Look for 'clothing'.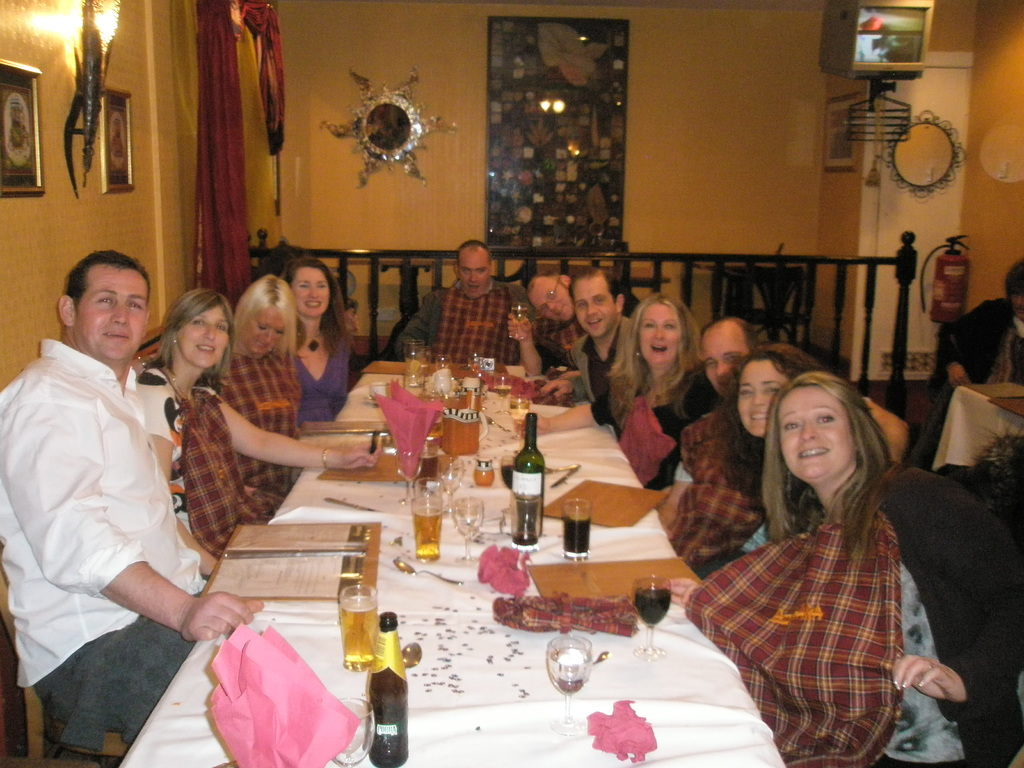
Found: <box>16,311,213,705</box>.
